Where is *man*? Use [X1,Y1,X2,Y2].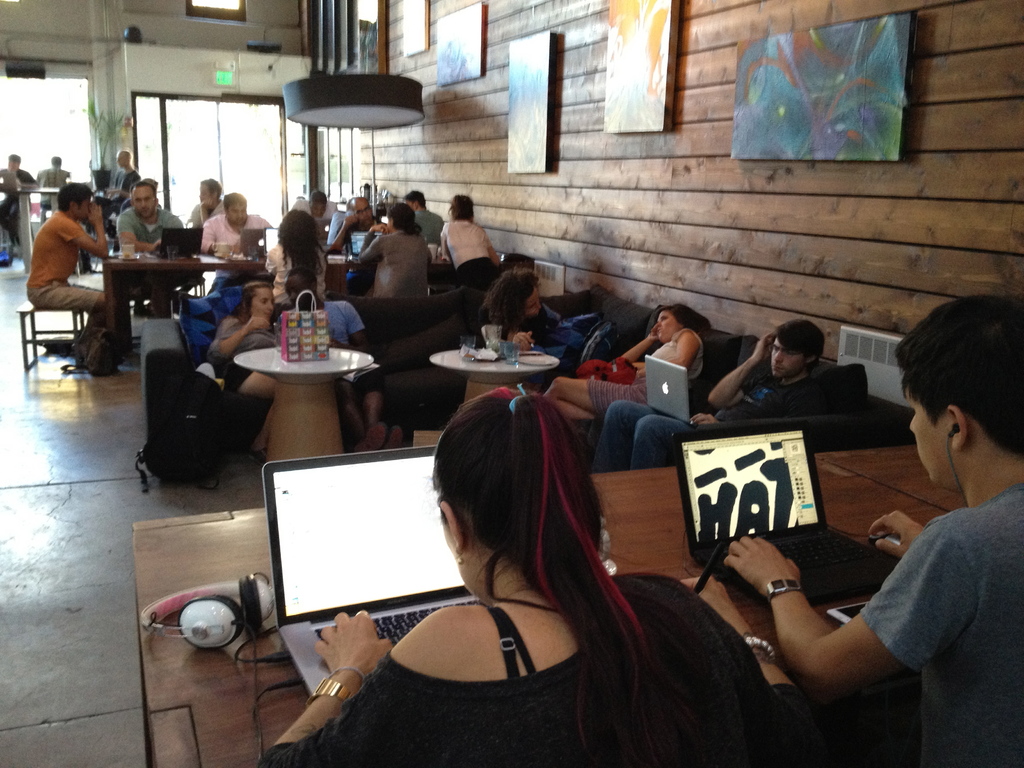
[723,294,1023,767].
